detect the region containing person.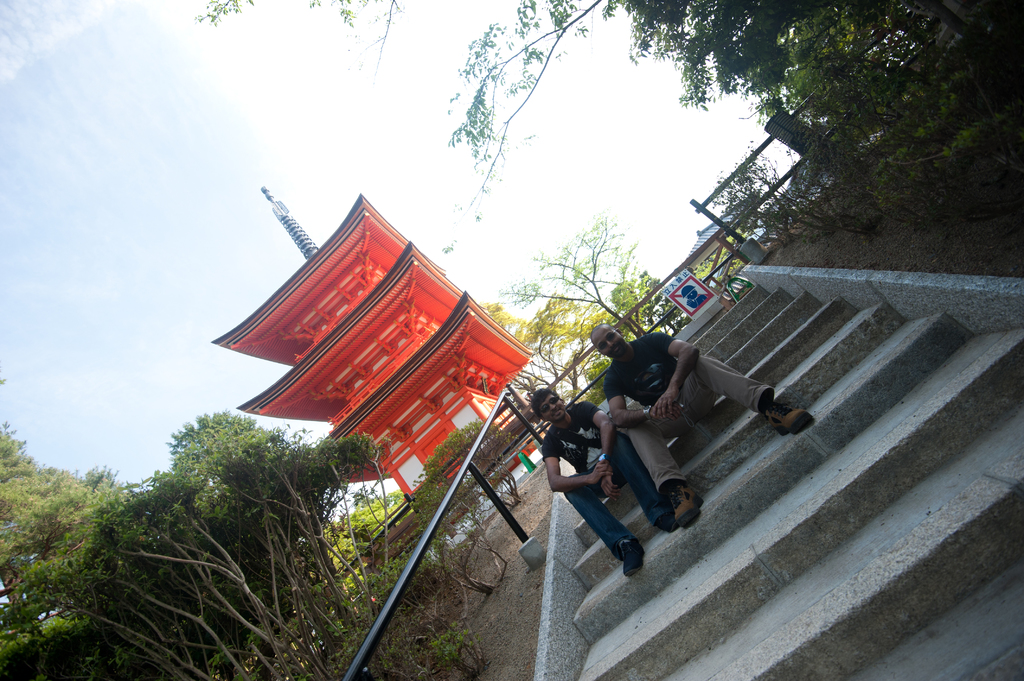
crop(540, 383, 682, 575).
